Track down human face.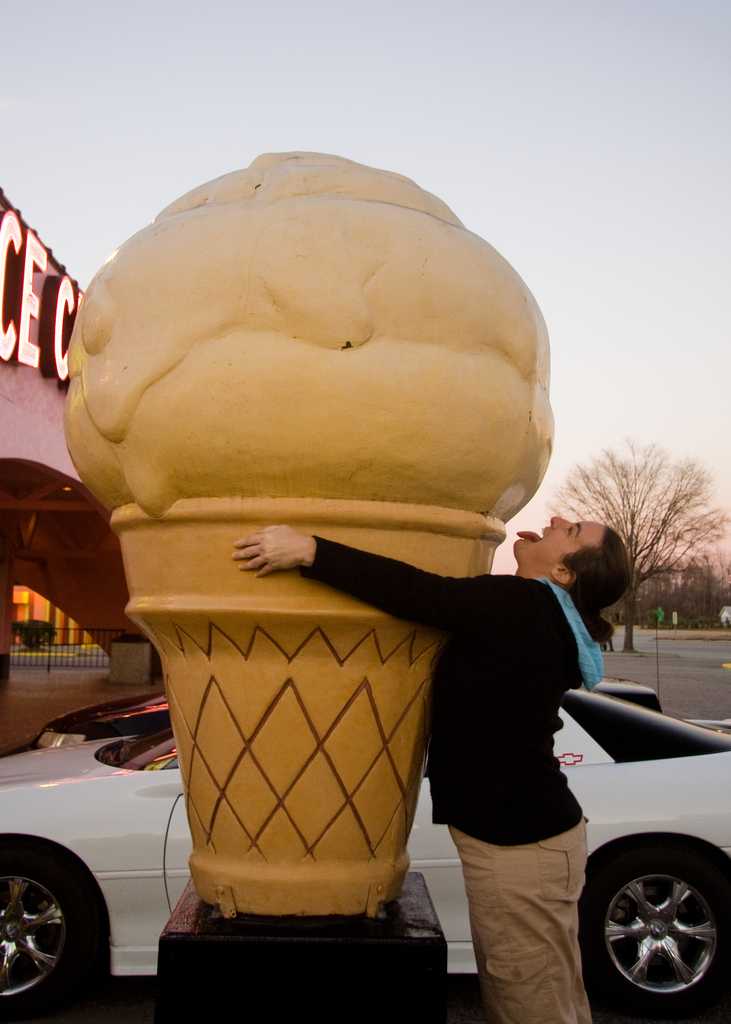
Tracked to 515,513,608,564.
